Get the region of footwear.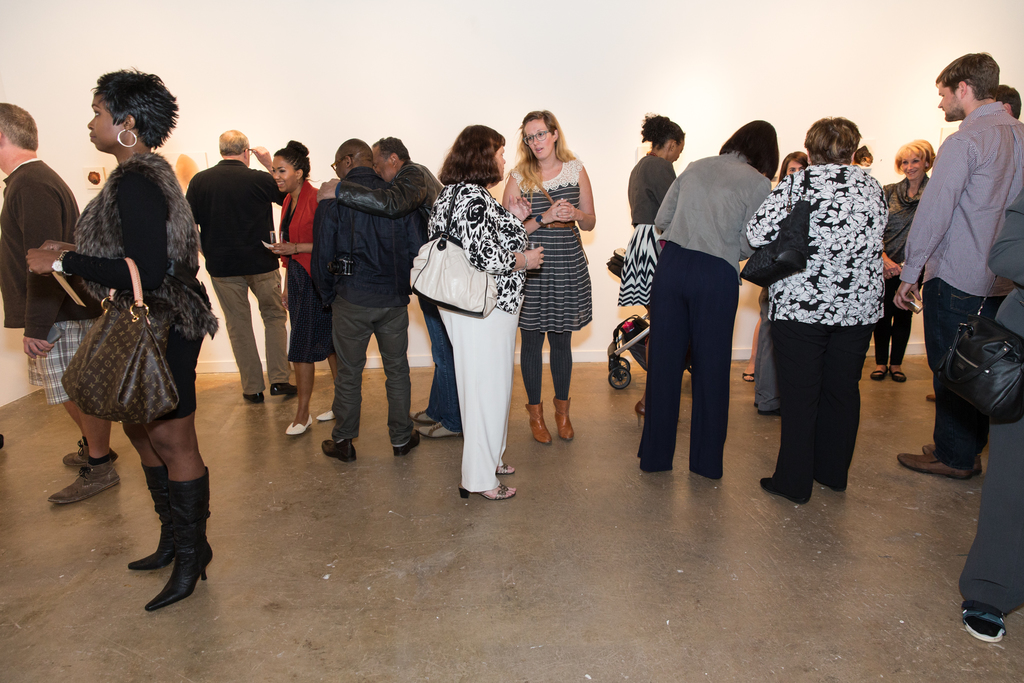
select_region(315, 409, 334, 420).
